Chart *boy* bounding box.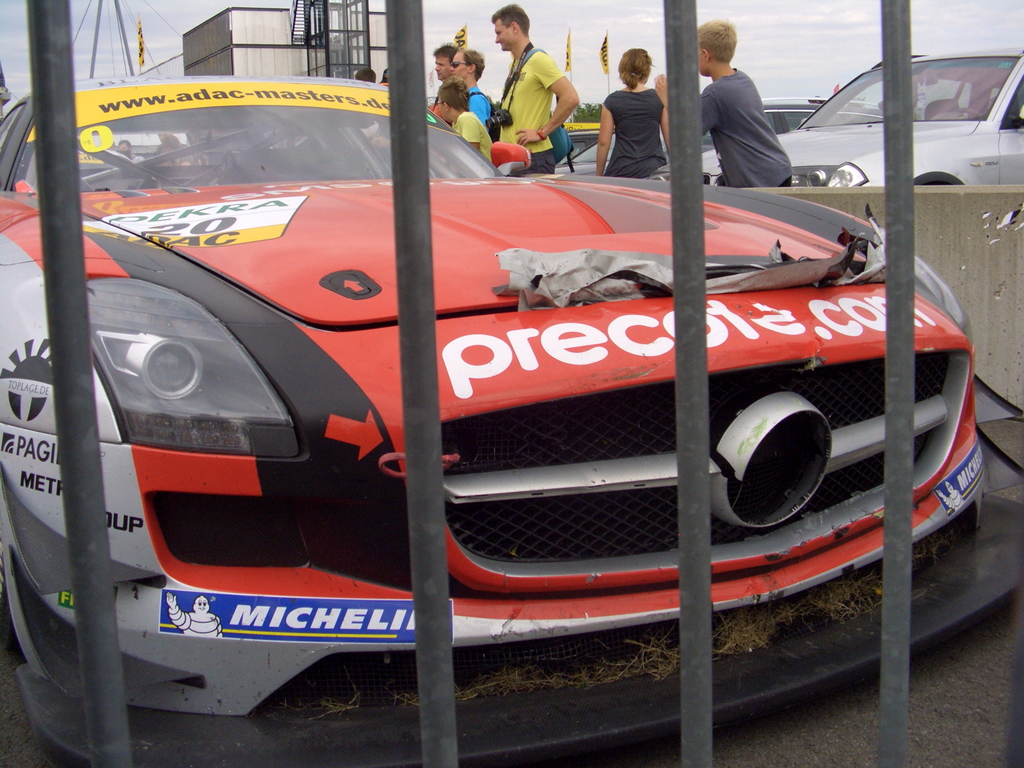
Charted: {"left": 439, "top": 77, "right": 497, "bottom": 169}.
